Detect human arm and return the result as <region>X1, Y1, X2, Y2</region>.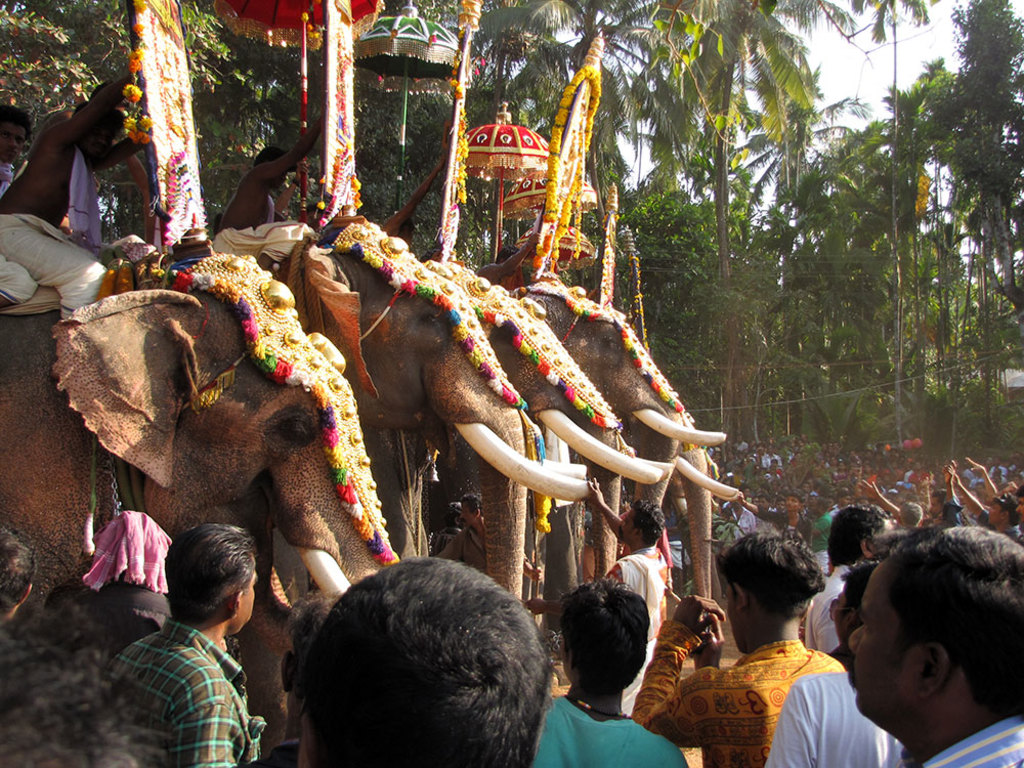
<region>43, 69, 133, 156</region>.
